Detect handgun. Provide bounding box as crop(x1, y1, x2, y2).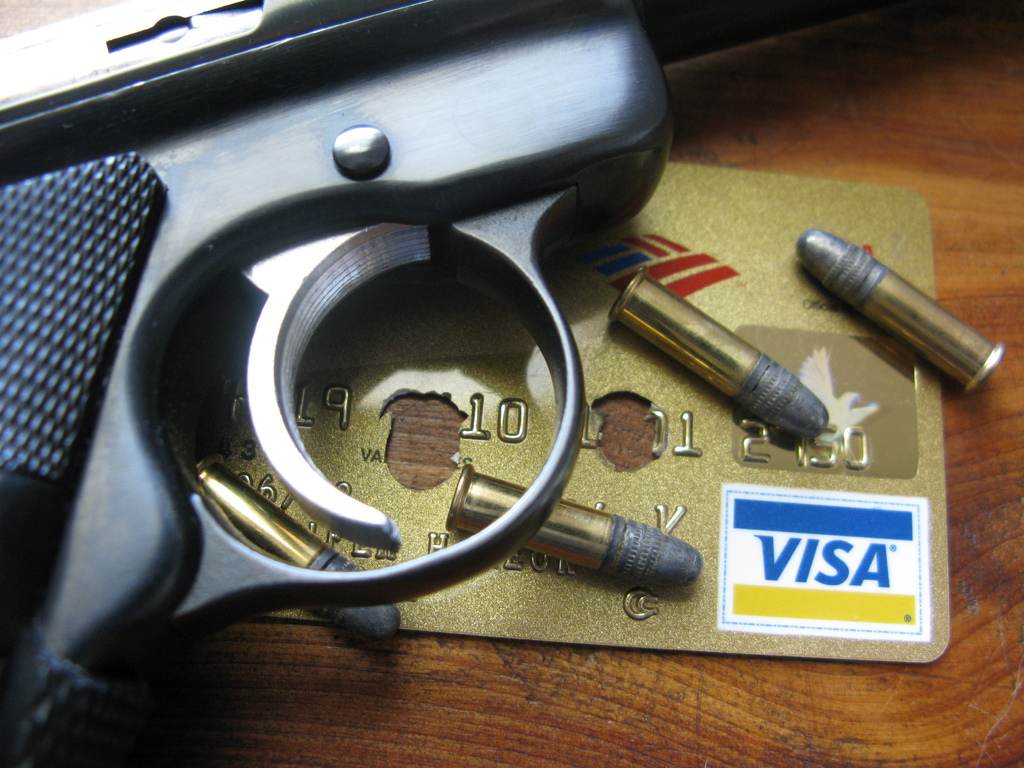
crop(0, 0, 901, 767).
